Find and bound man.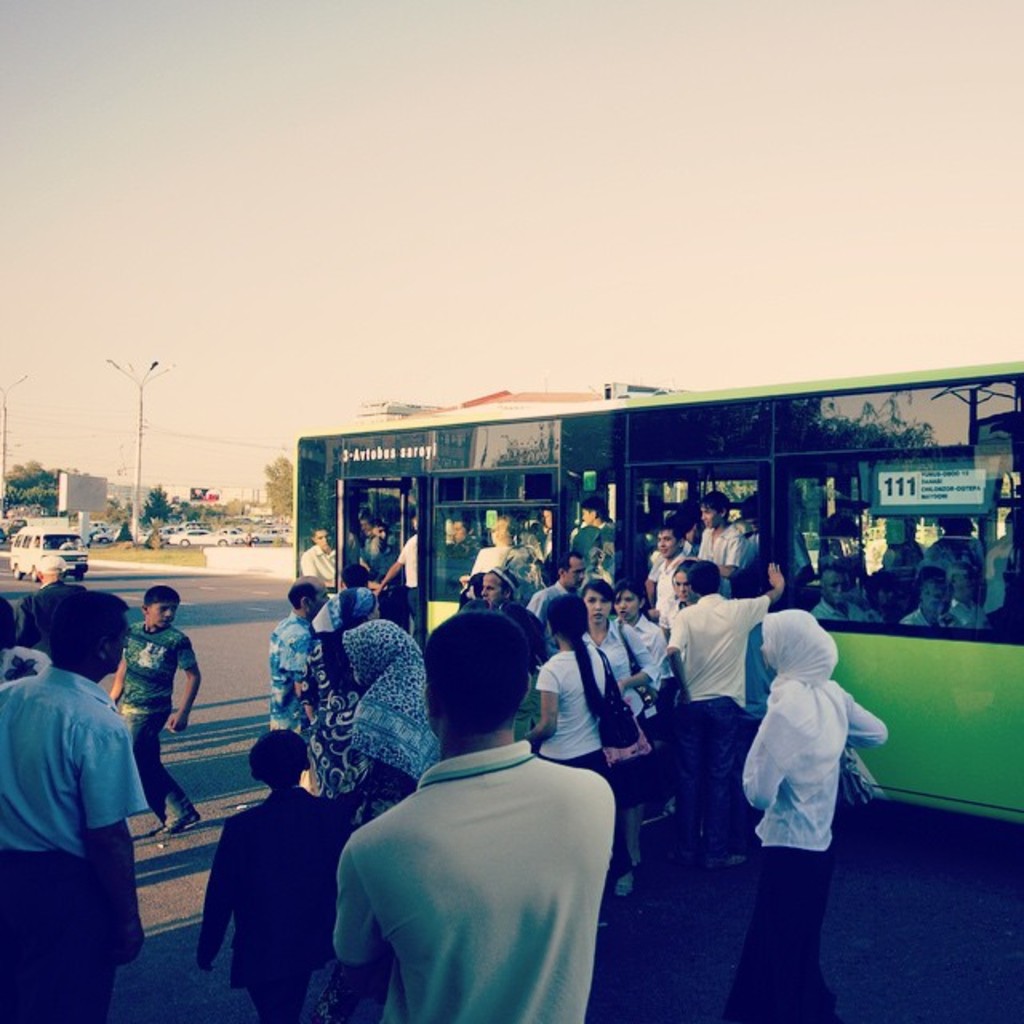
Bound: 14,557,88,646.
